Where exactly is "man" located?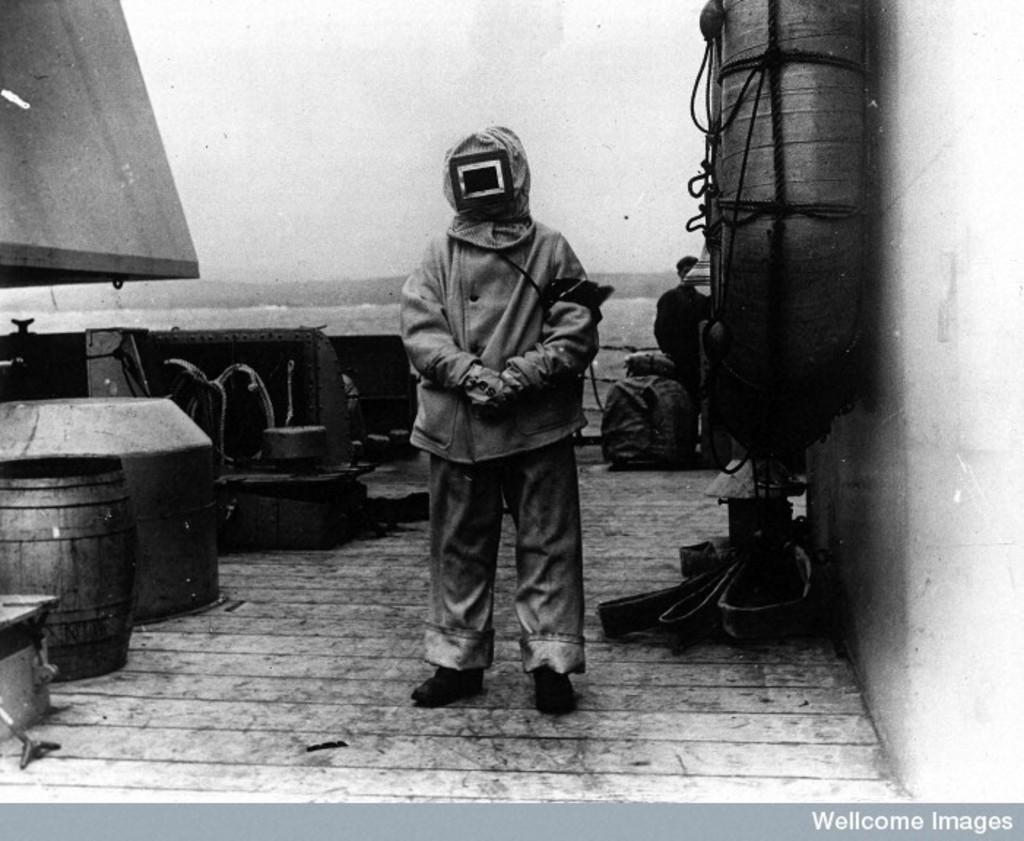
Its bounding box is bbox=(391, 120, 614, 707).
